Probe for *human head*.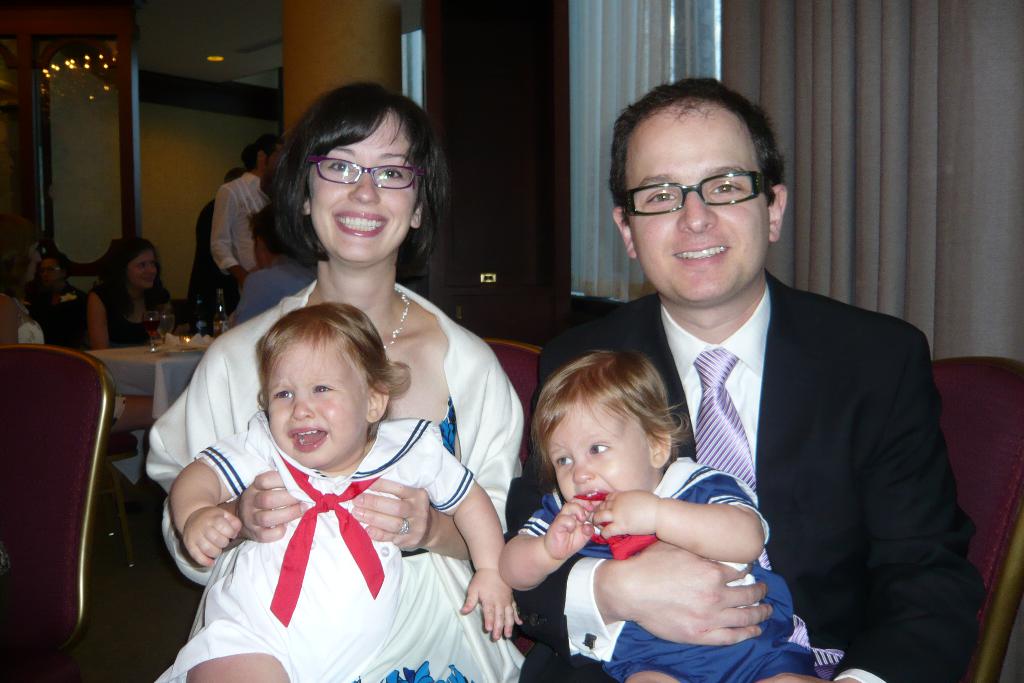
Probe result: x1=110, y1=237, x2=163, y2=292.
